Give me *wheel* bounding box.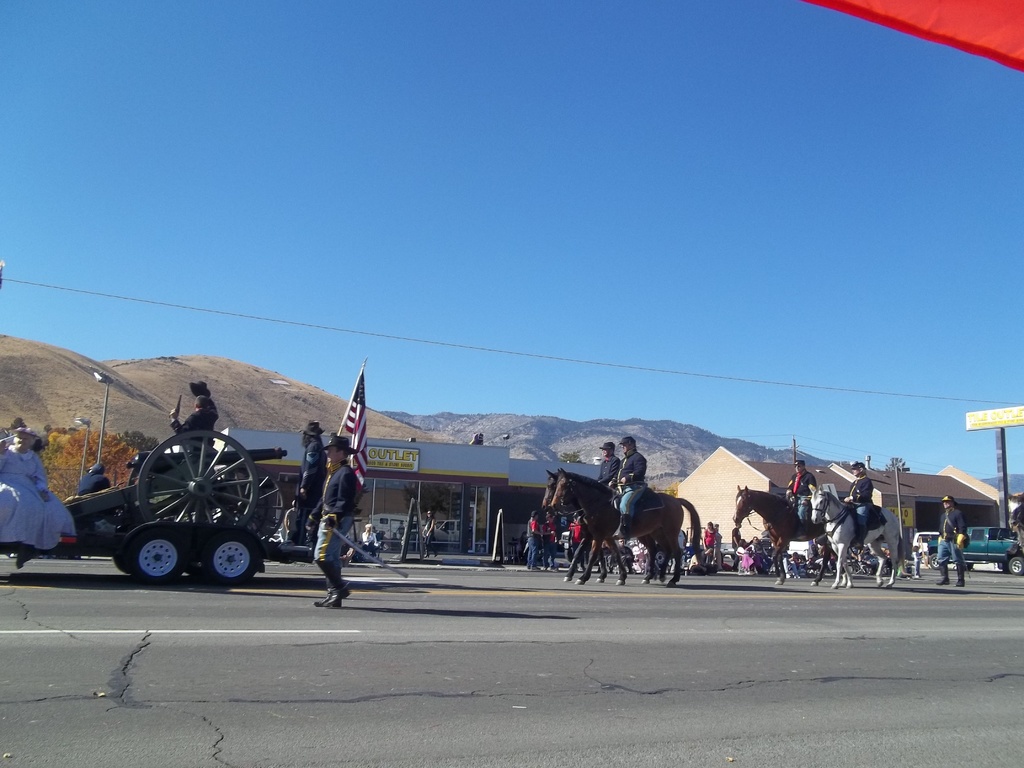
bbox=(133, 526, 186, 582).
